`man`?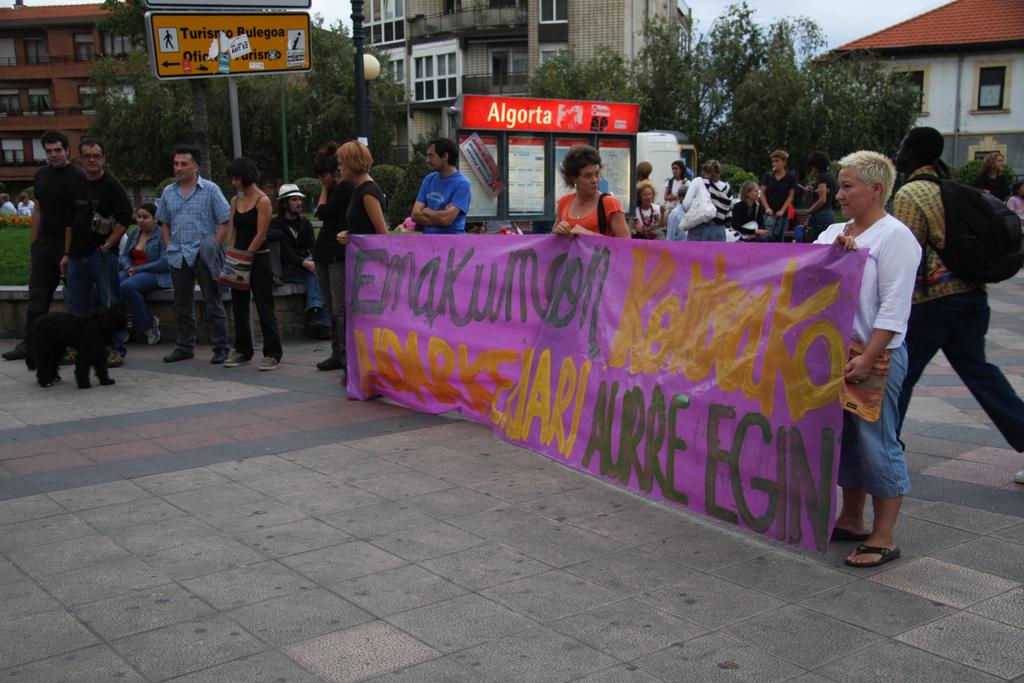
locate(59, 134, 132, 389)
